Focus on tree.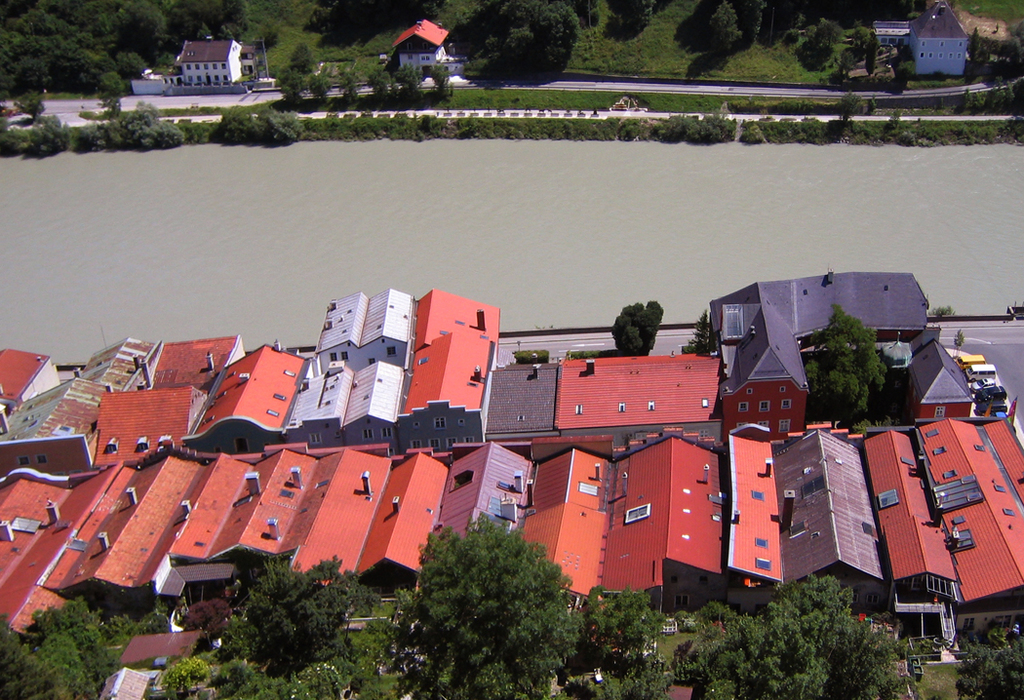
Focused at (left=0, top=599, right=156, bottom=699).
